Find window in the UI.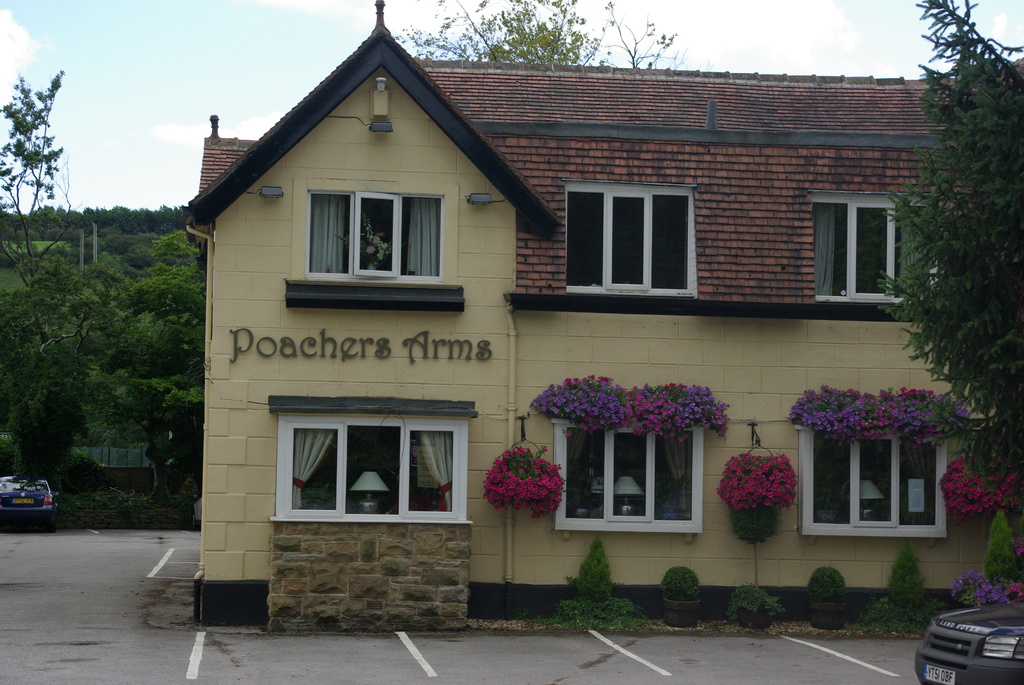
UI element at 304, 189, 446, 280.
